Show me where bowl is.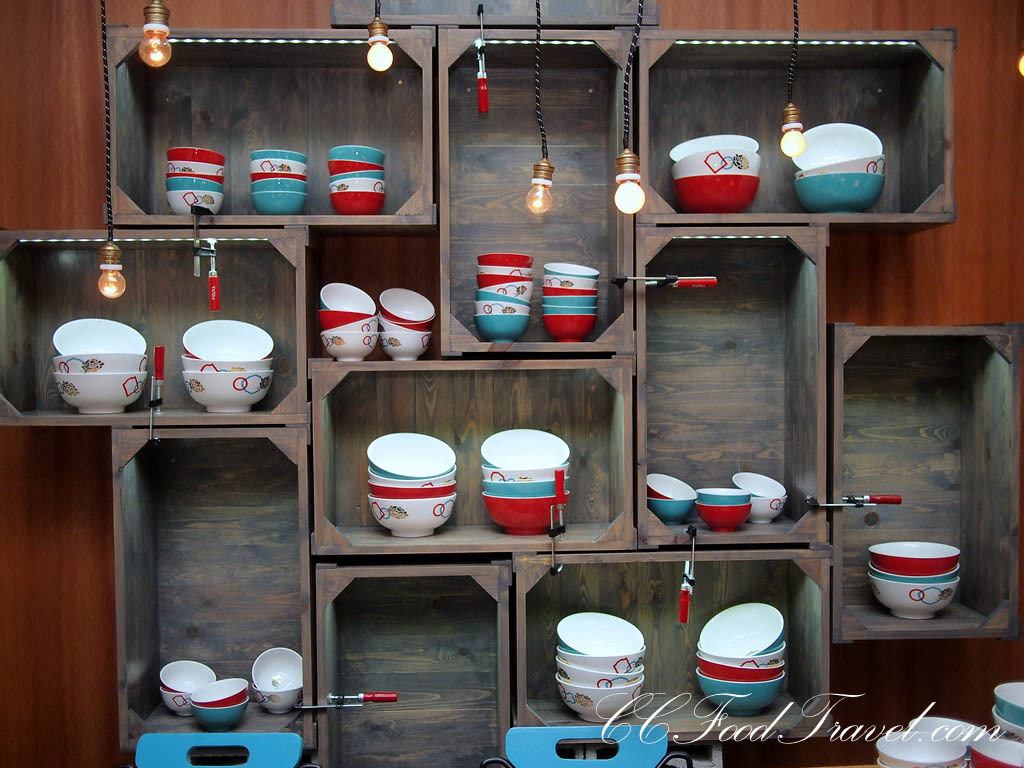
bowl is at detection(181, 369, 272, 412).
